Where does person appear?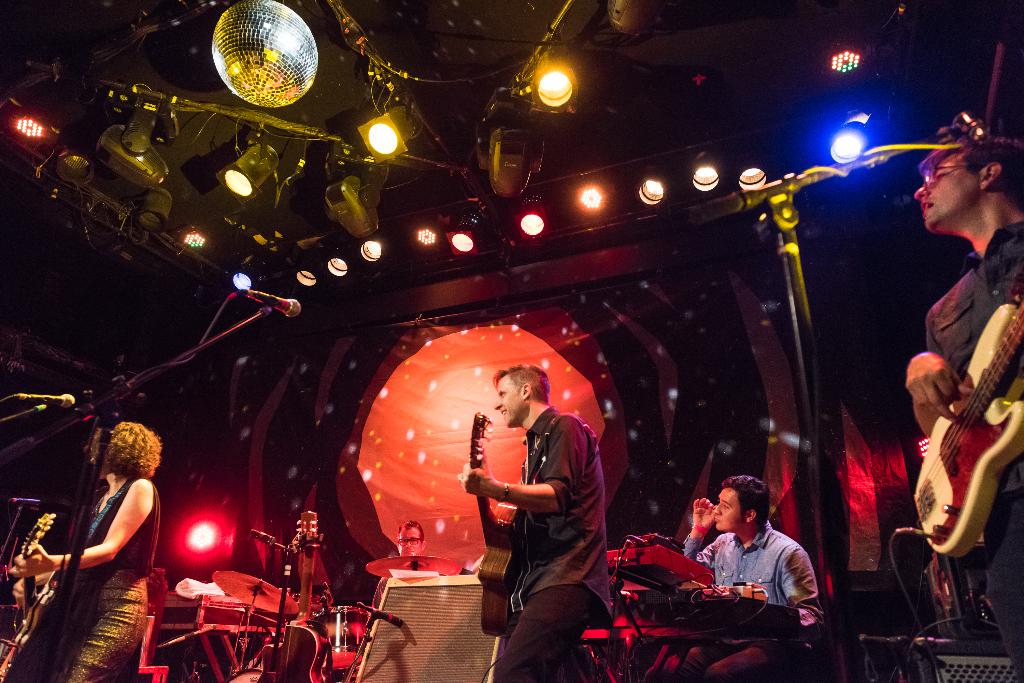
Appears at [x1=388, y1=513, x2=424, y2=570].
